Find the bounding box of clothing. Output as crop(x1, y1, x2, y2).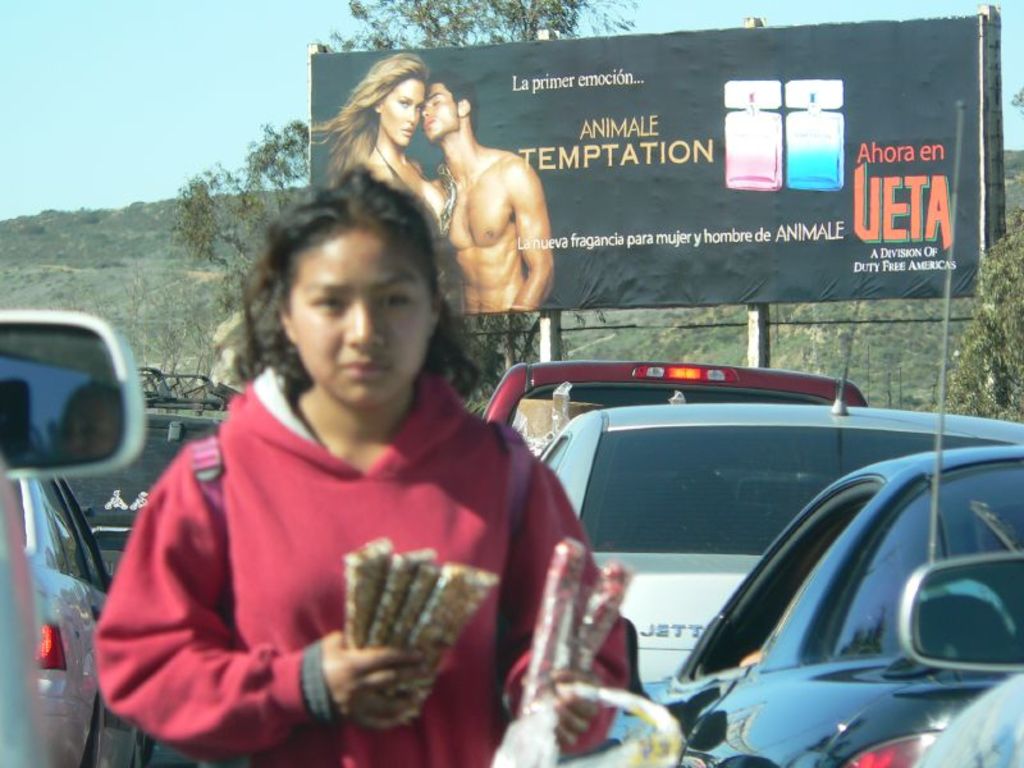
crop(371, 145, 439, 227).
